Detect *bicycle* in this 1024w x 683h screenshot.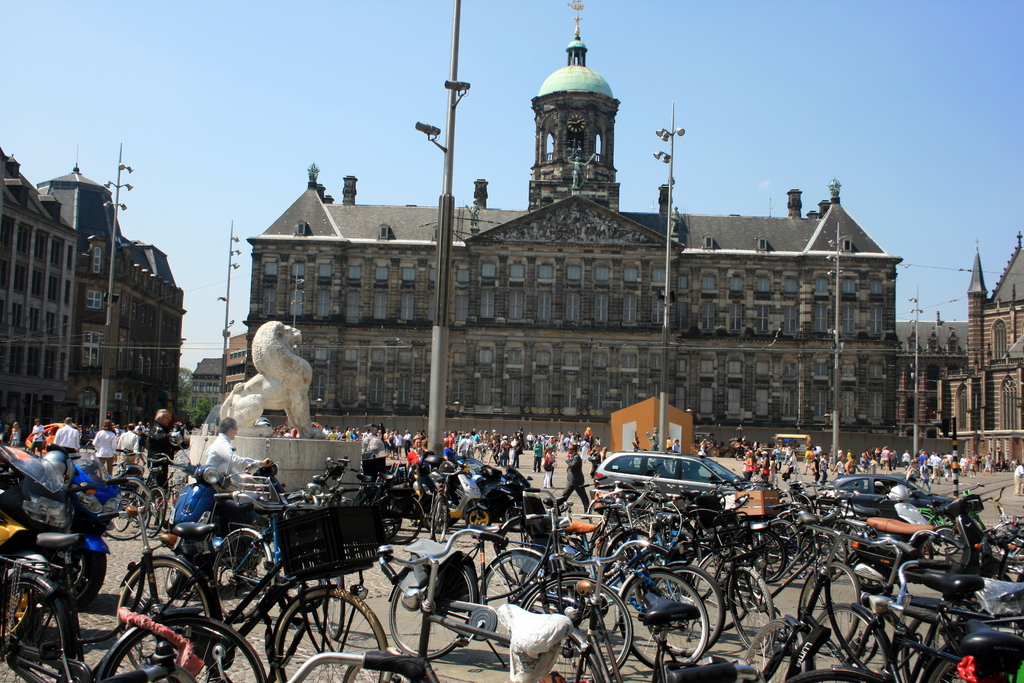
Detection: BBox(733, 482, 855, 550).
